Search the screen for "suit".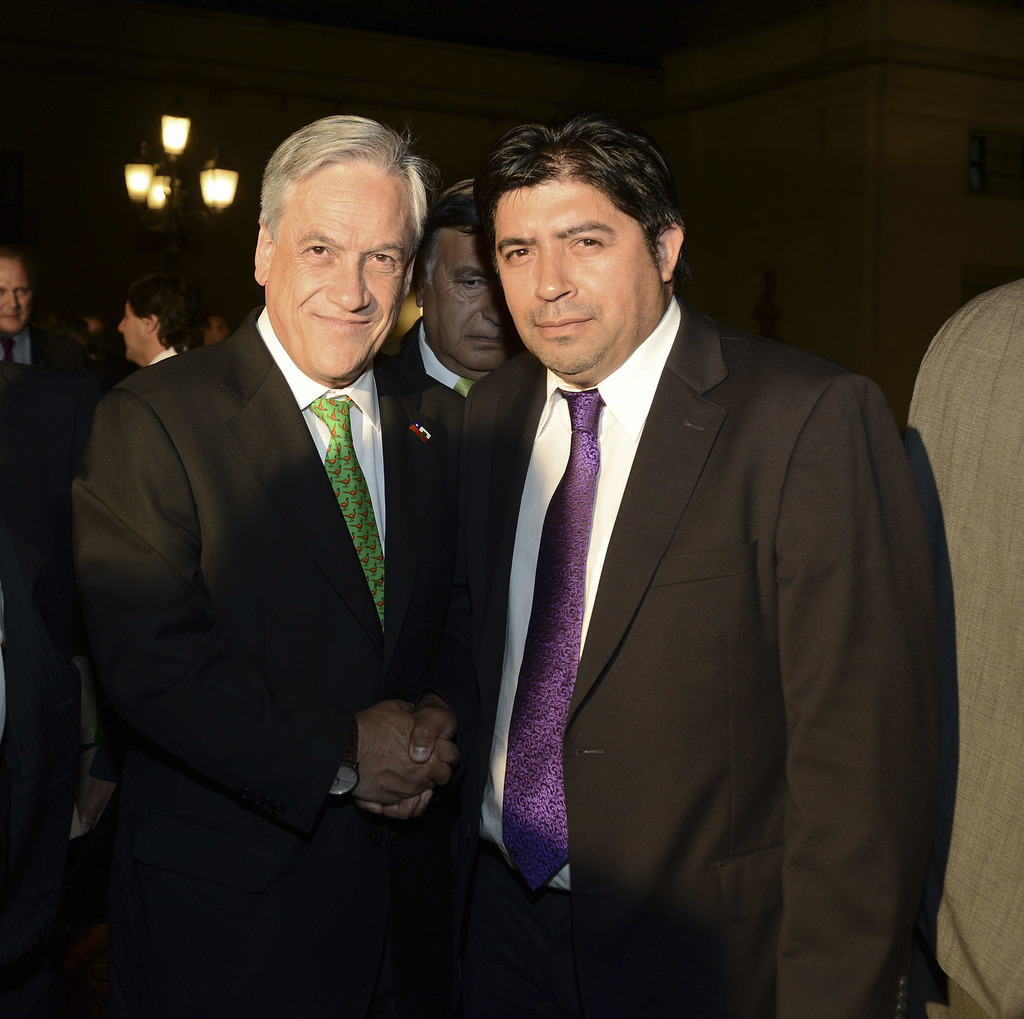
Found at 0,326,65,550.
